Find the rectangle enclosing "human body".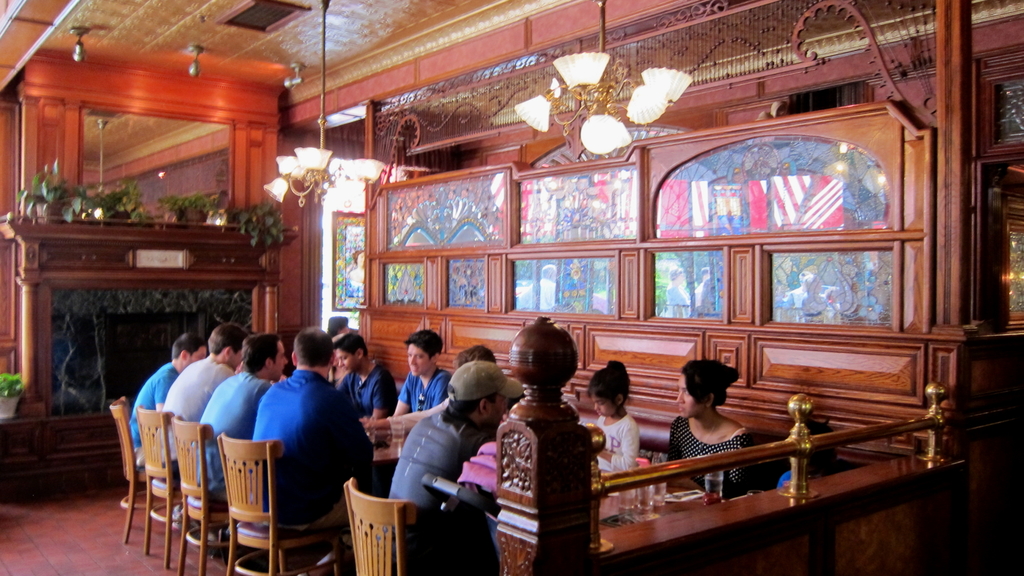
665 358 766 507.
